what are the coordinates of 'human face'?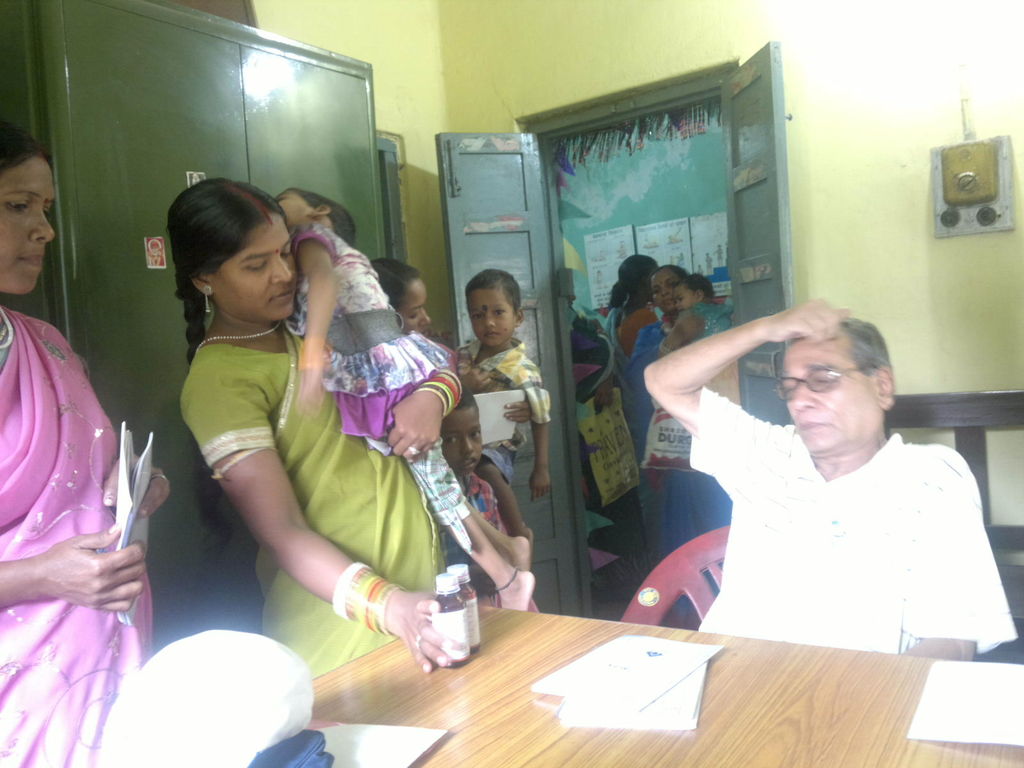
444,412,484,472.
